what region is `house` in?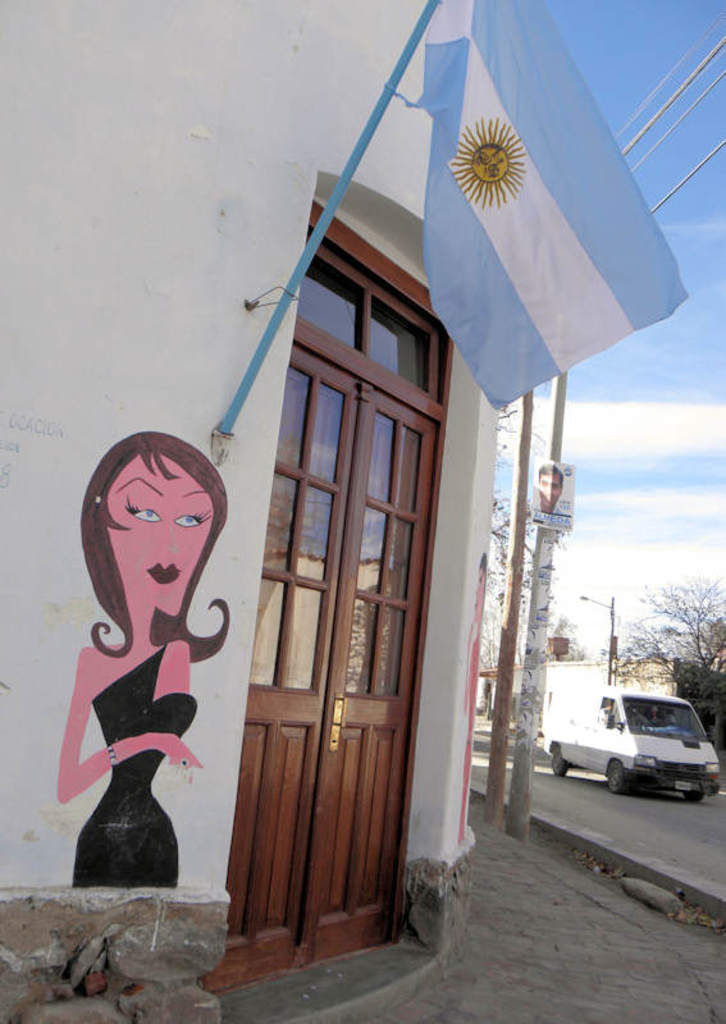
box(0, 0, 485, 1023).
